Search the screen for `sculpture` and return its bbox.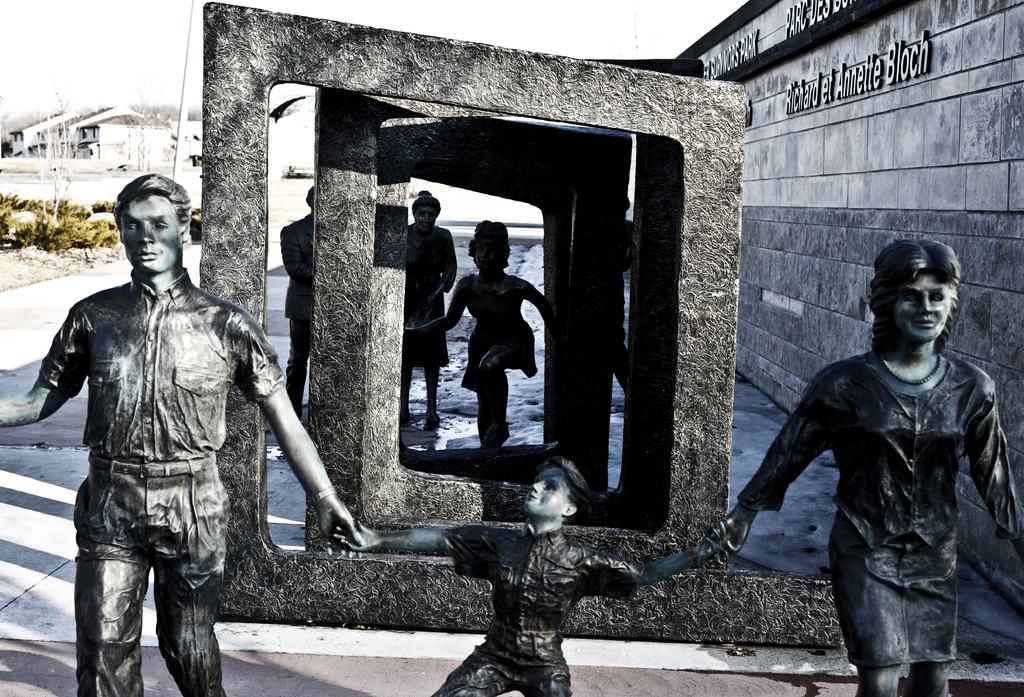
Found: BBox(276, 185, 319, 425).
